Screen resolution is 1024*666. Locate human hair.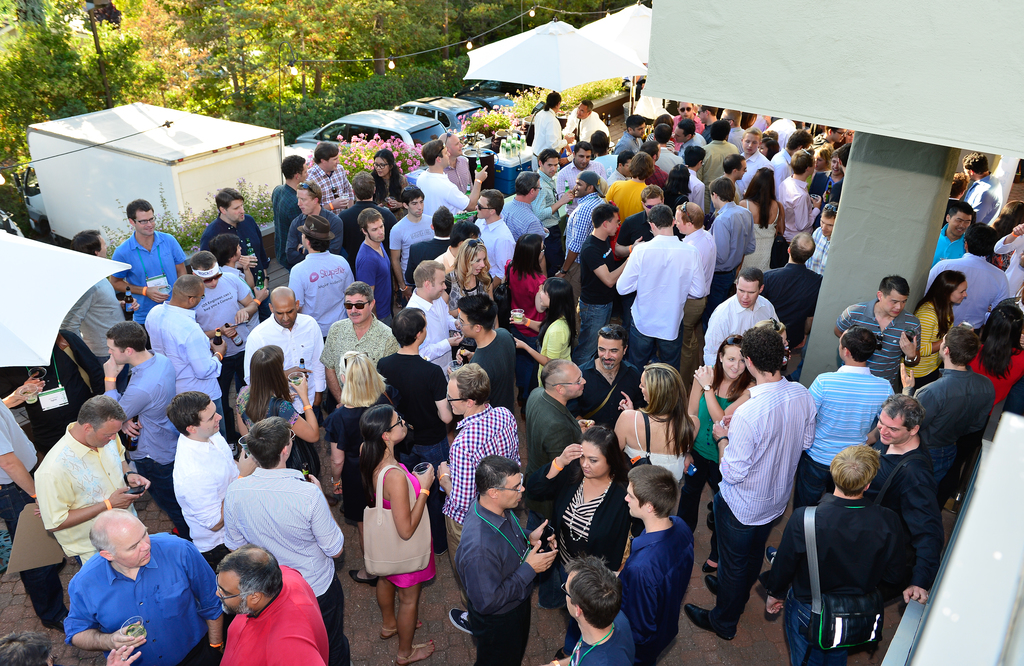
l=342, t=408, r=389, b=515.
